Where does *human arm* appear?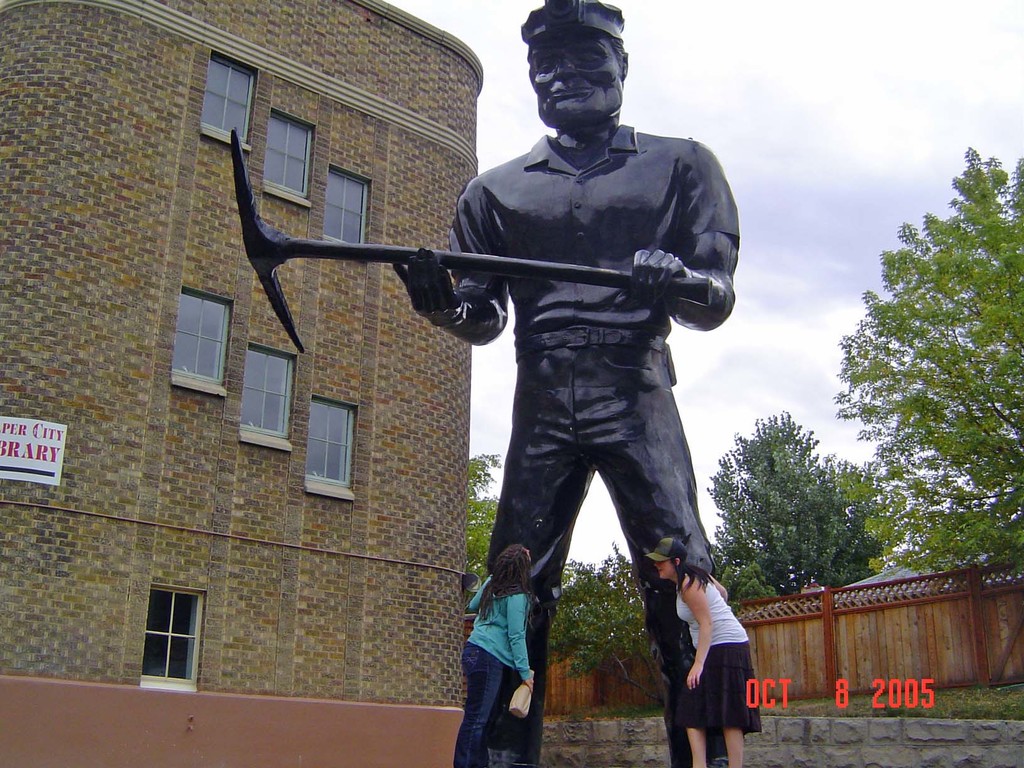
Appears at bbox=[393, 176, 511, 349].
